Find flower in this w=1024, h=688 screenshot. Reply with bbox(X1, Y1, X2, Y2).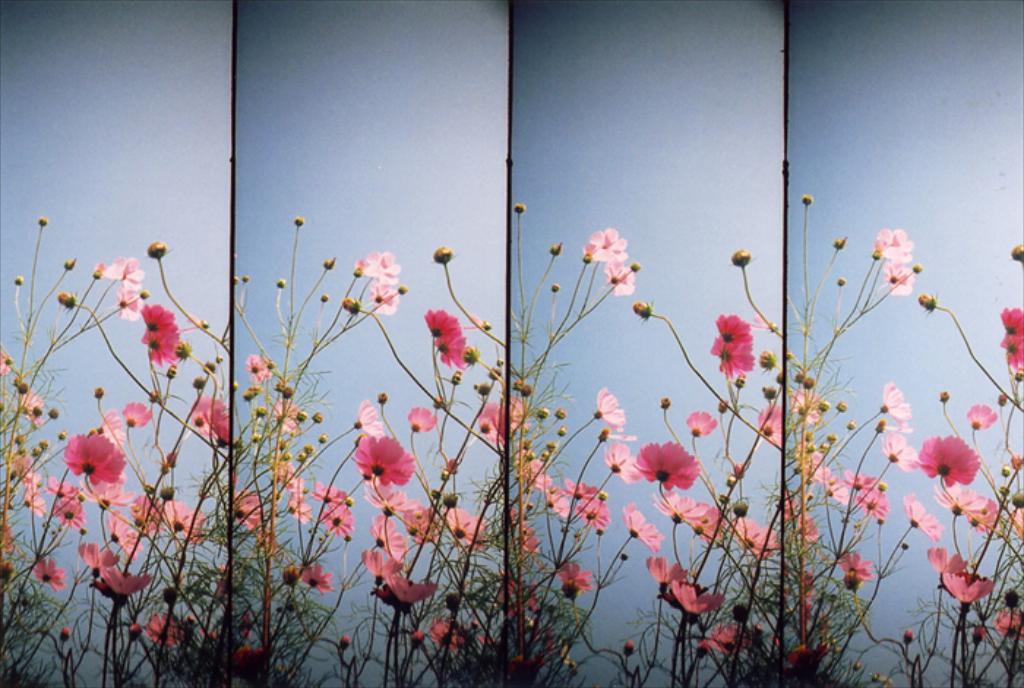
bbox(873, 669, 895, 687).
